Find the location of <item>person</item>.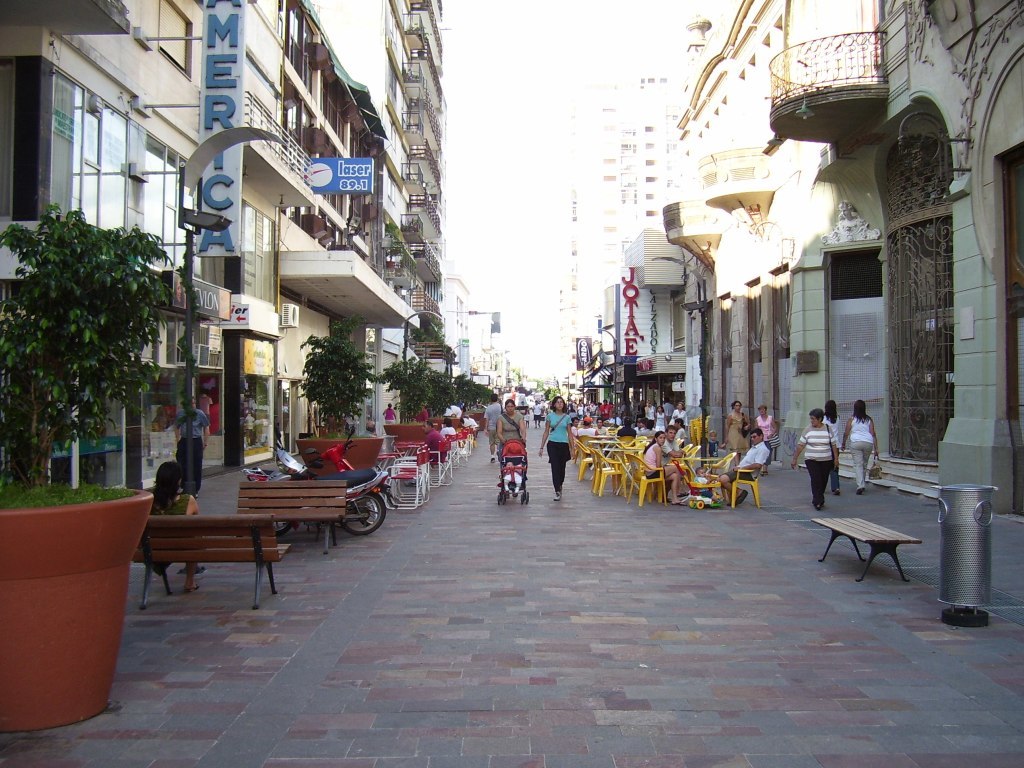
Location: x1=487, y1=395, x2=526, y2=450.
